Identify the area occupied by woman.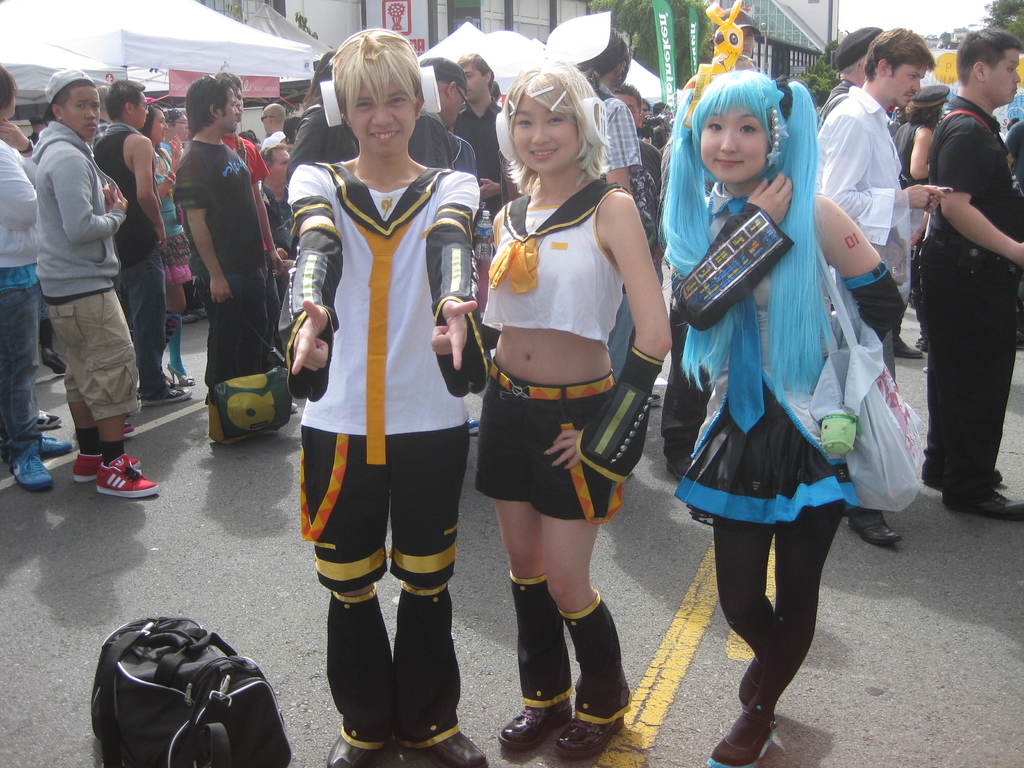
Area: bbox(664, 65, 904, 767).
